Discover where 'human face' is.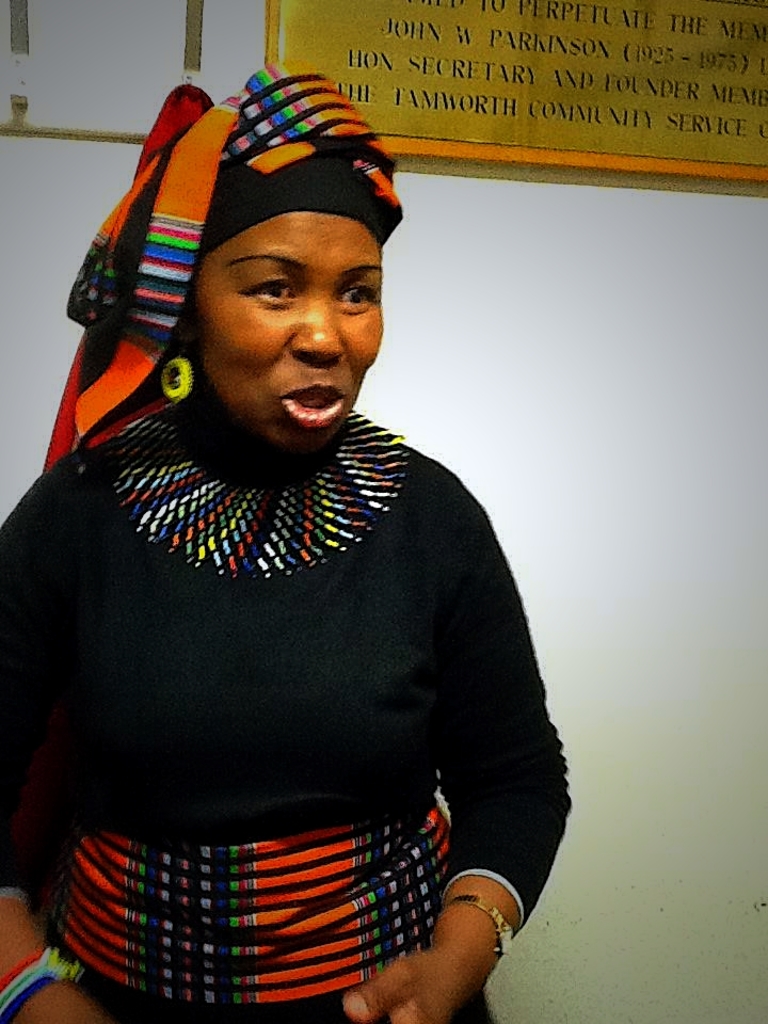
Discovered at (left=180, top=212, right=383, bottom=462).
